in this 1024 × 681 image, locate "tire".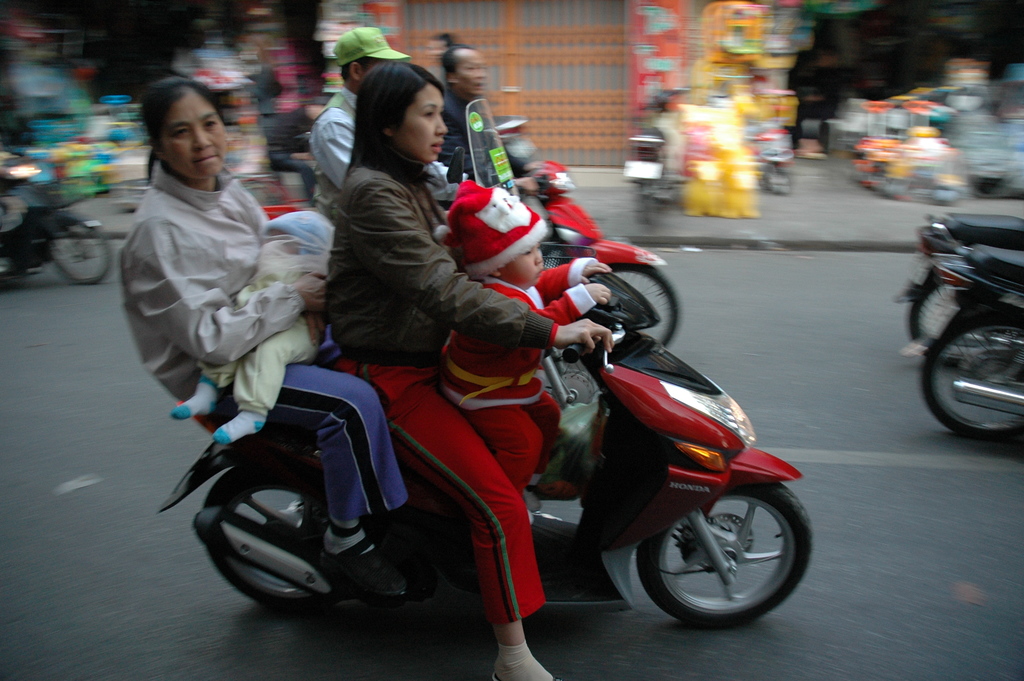
Bounding box: (x1=45, y1=220, x2=114, y2=288).
